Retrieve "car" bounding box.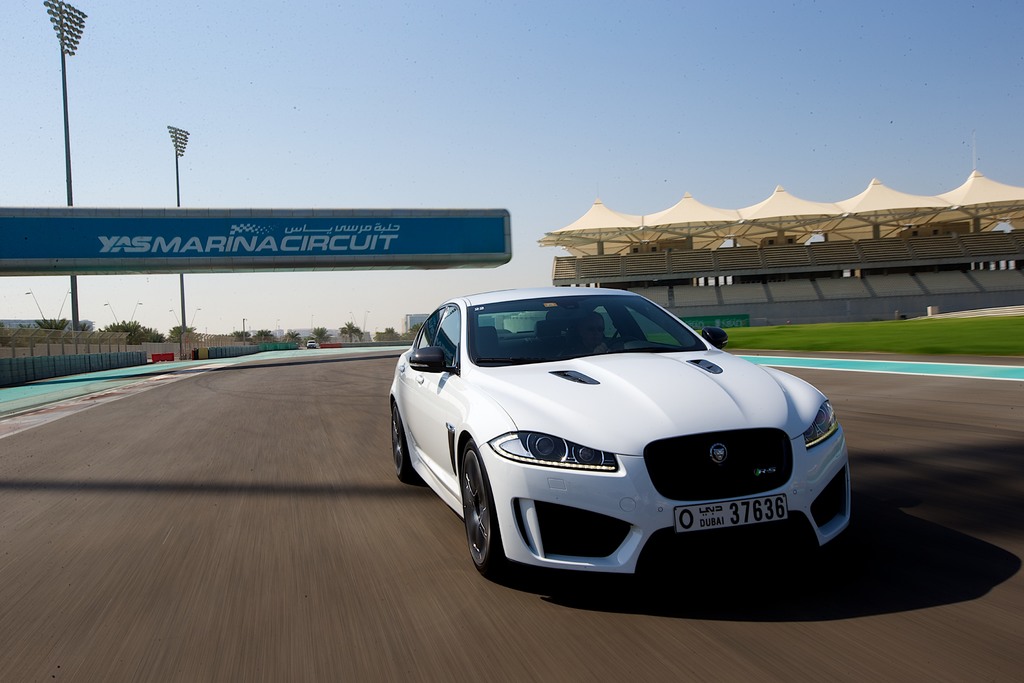
Bounding box: BBox(389, 286, 850, 577).
